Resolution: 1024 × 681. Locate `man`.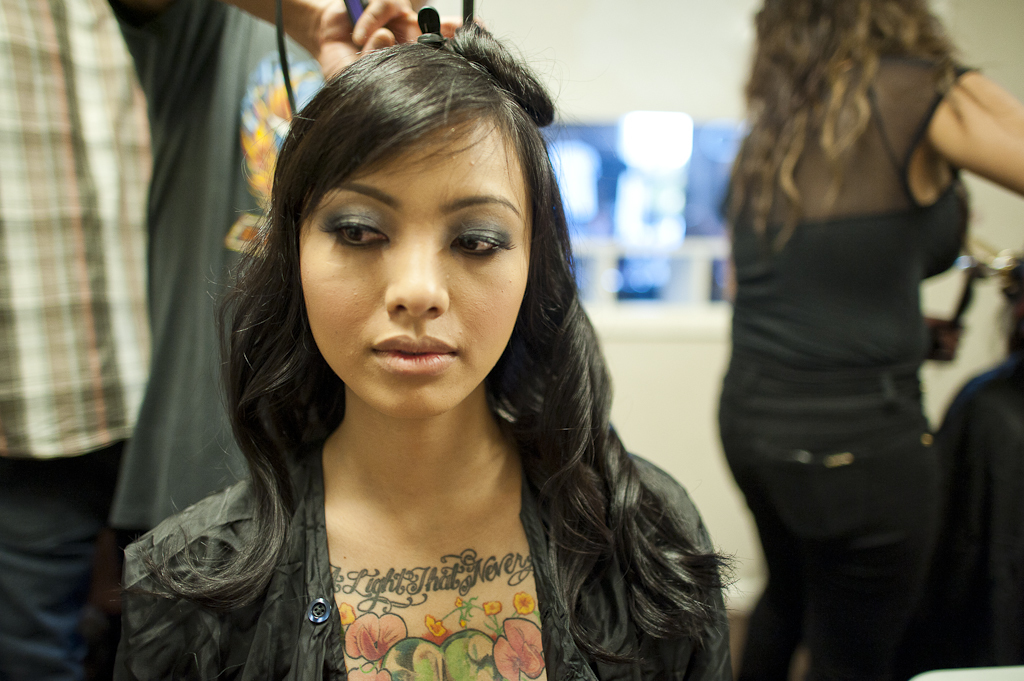
box=[0, 59, 184, 649].
